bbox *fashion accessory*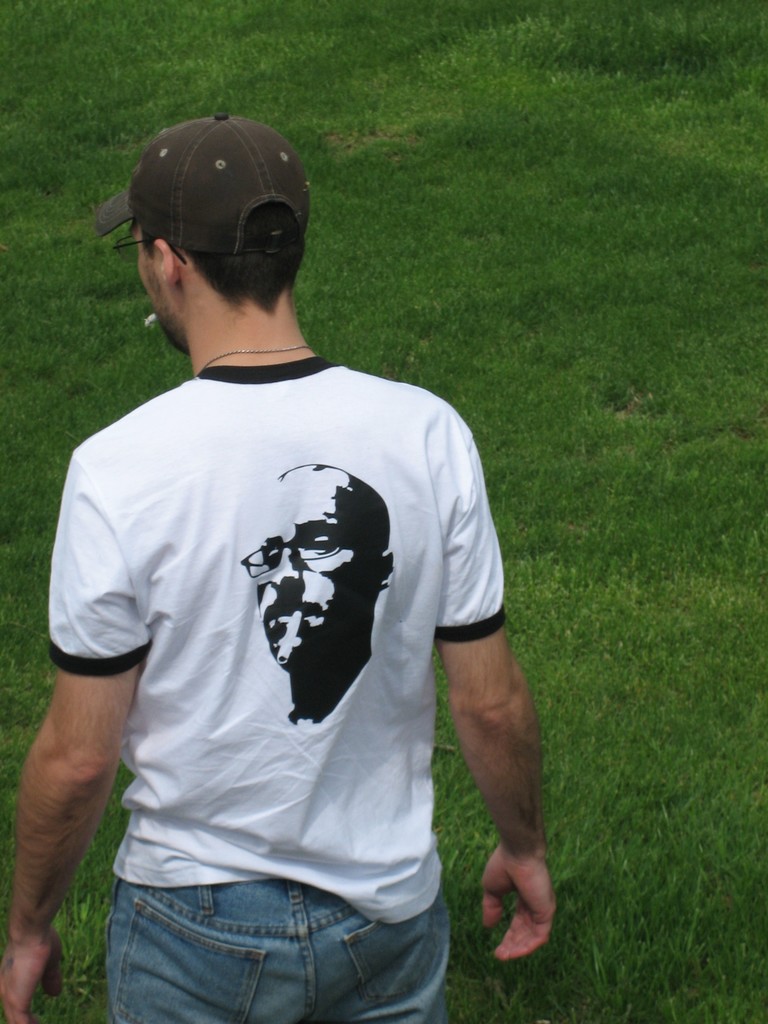
(left=95, top=111, right=314, bottom=256)
